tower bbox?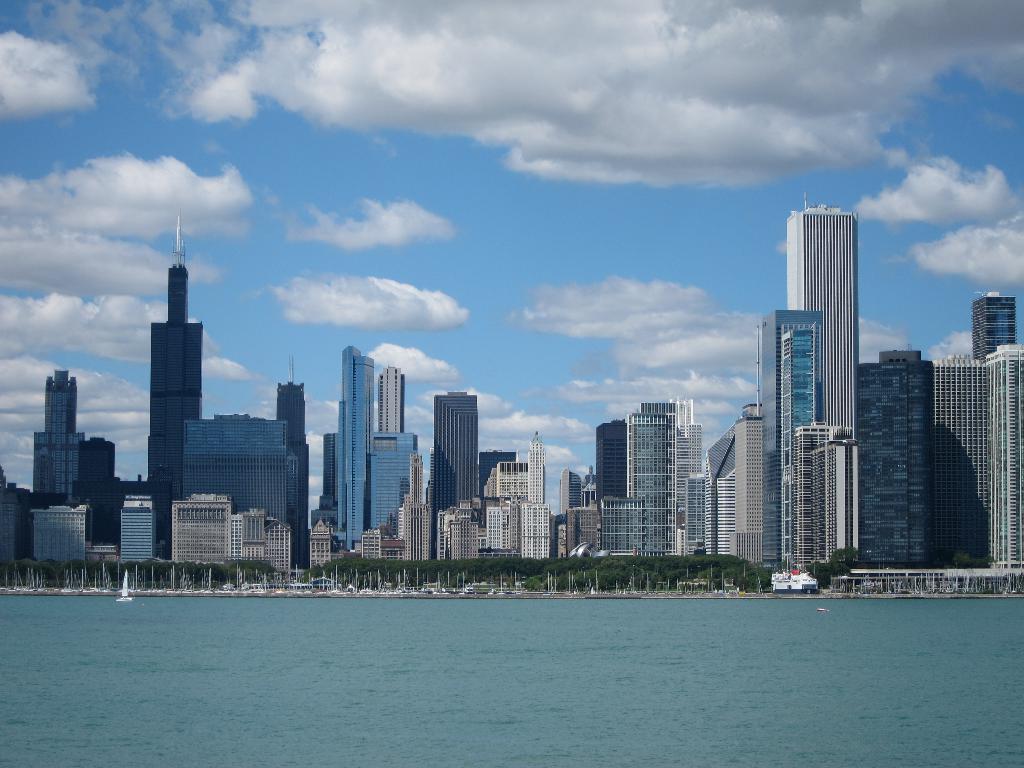
[x1=758, y1=303, x2=827, y2=576]
